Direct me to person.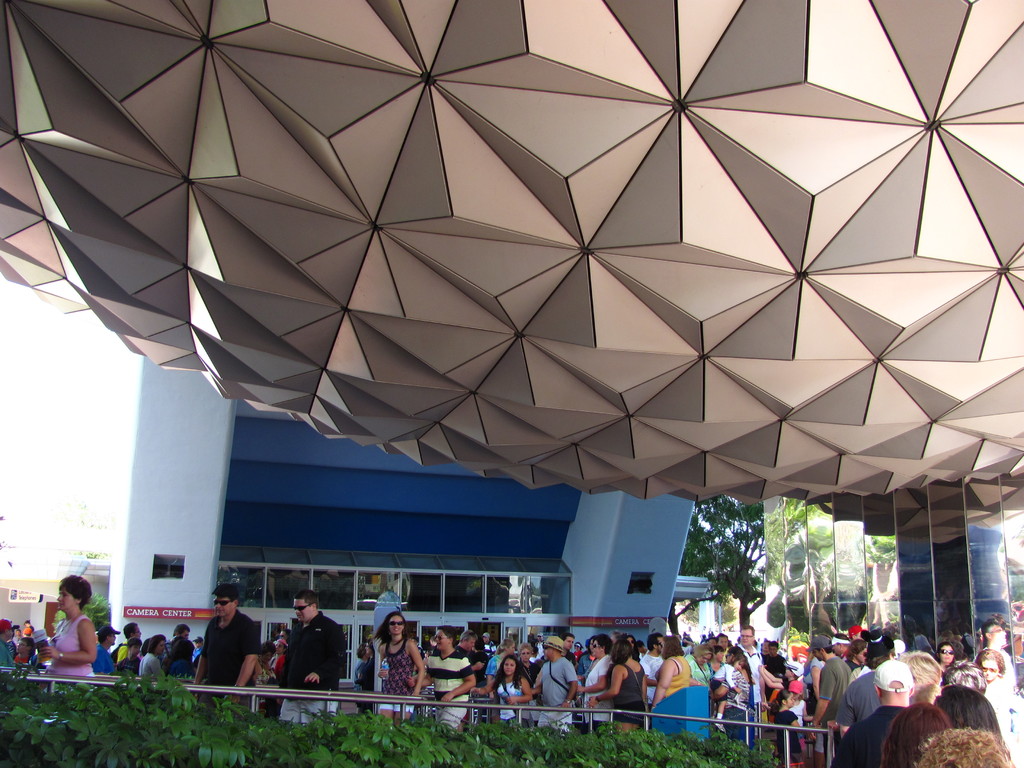
Direction: [x1=774, y1=687, x2=806, y2=767].
